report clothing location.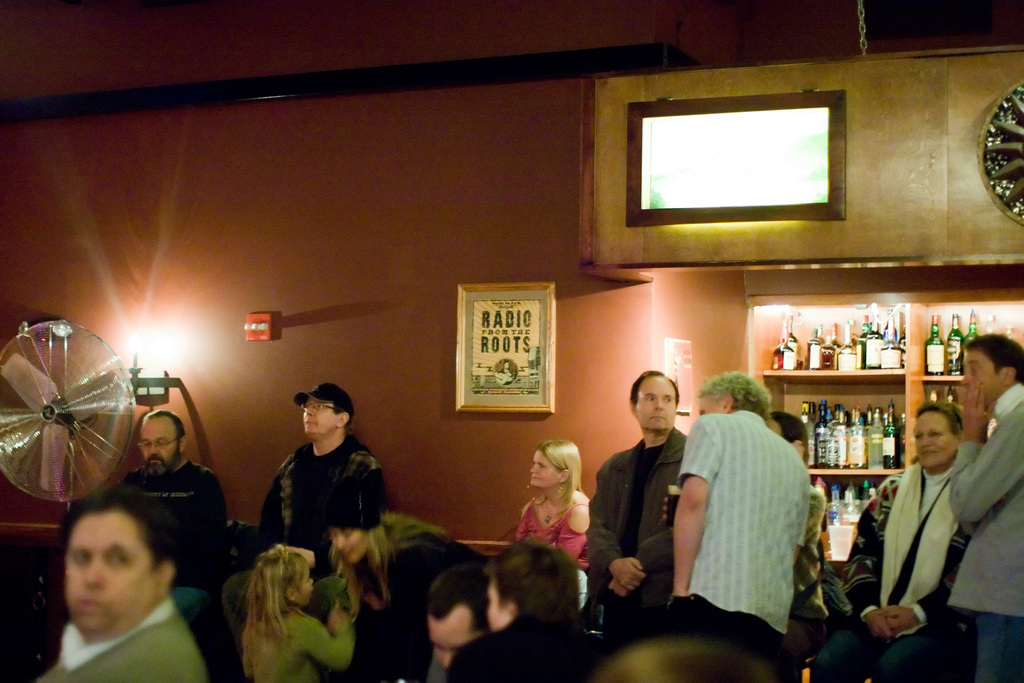
Report: rect(948, 381, 1023, 682).
